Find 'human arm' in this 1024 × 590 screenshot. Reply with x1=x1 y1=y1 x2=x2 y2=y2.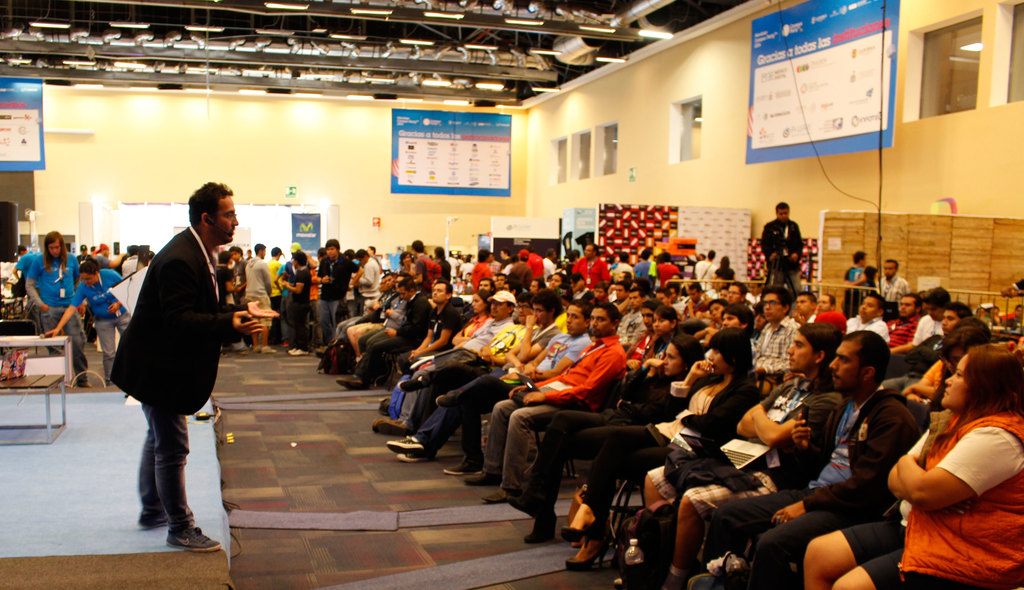
x1=220 y1=296 x2=278 y2=315.
